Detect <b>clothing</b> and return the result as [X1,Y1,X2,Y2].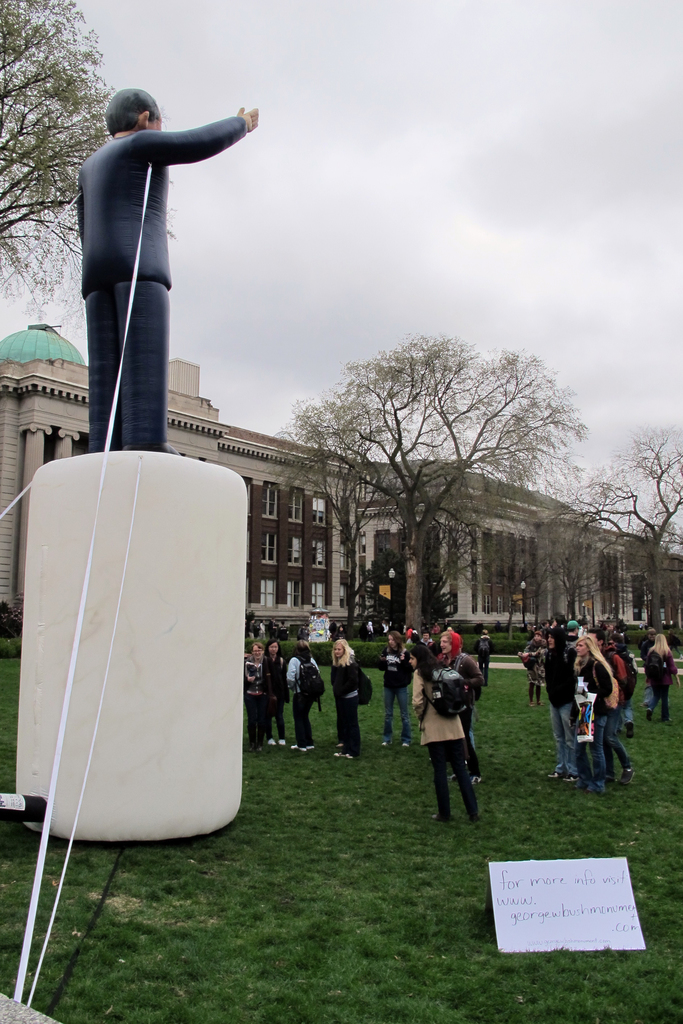
[568,650,621,774].
